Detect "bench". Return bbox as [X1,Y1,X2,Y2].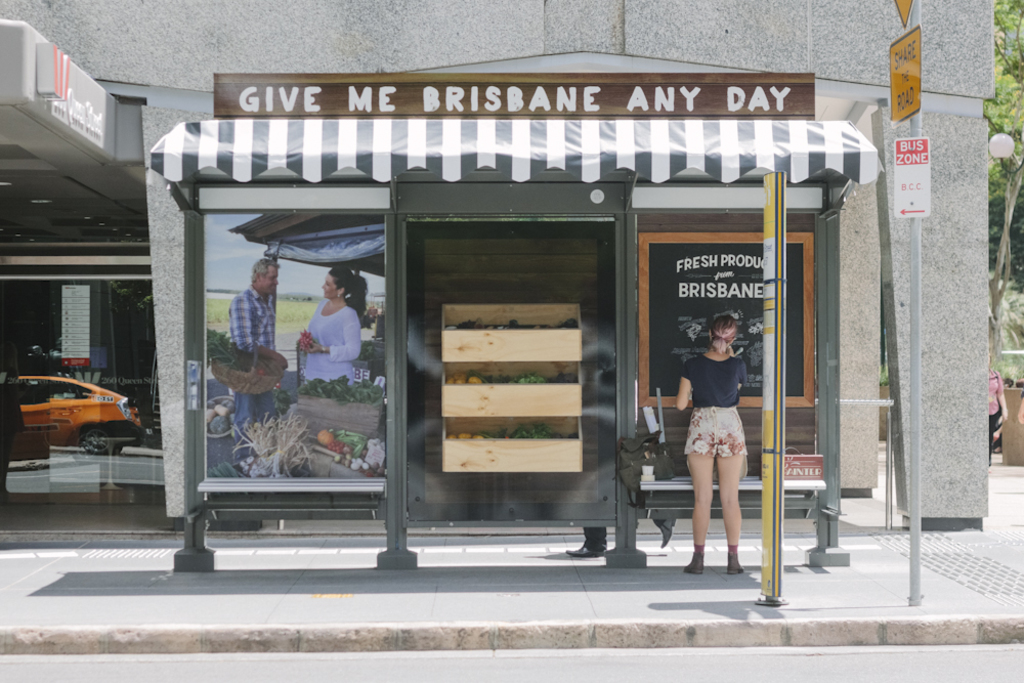
[190,476,386,553].
